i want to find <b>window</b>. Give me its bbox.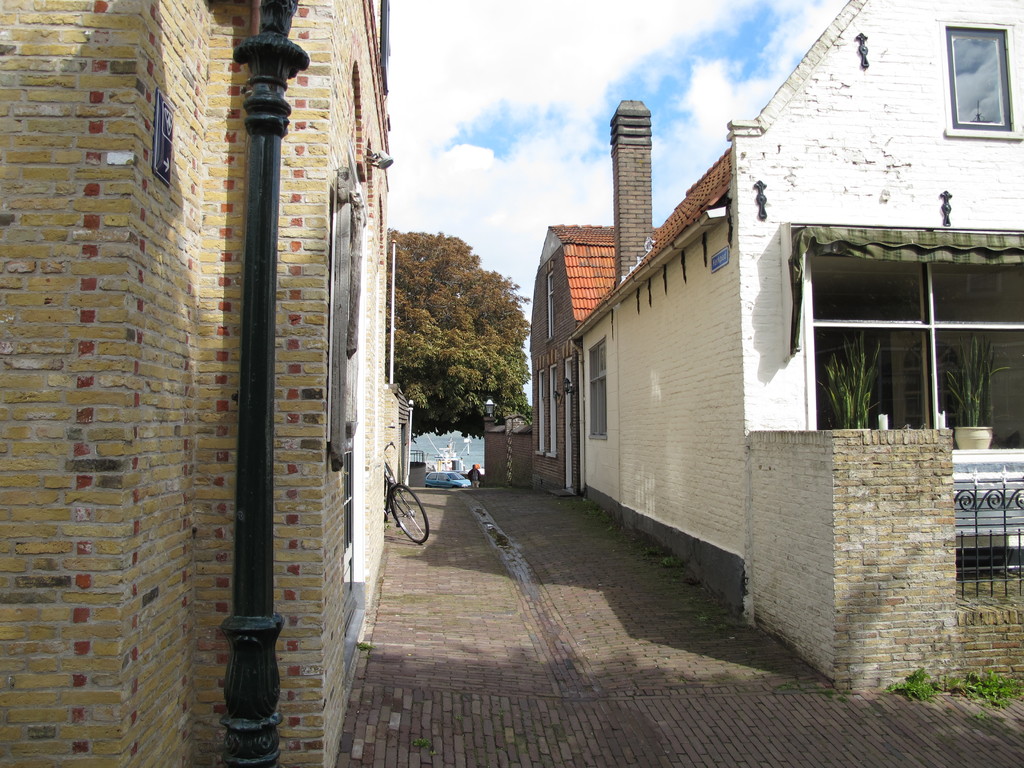
(x1=588, y1=332, x2=609, y2=438).
